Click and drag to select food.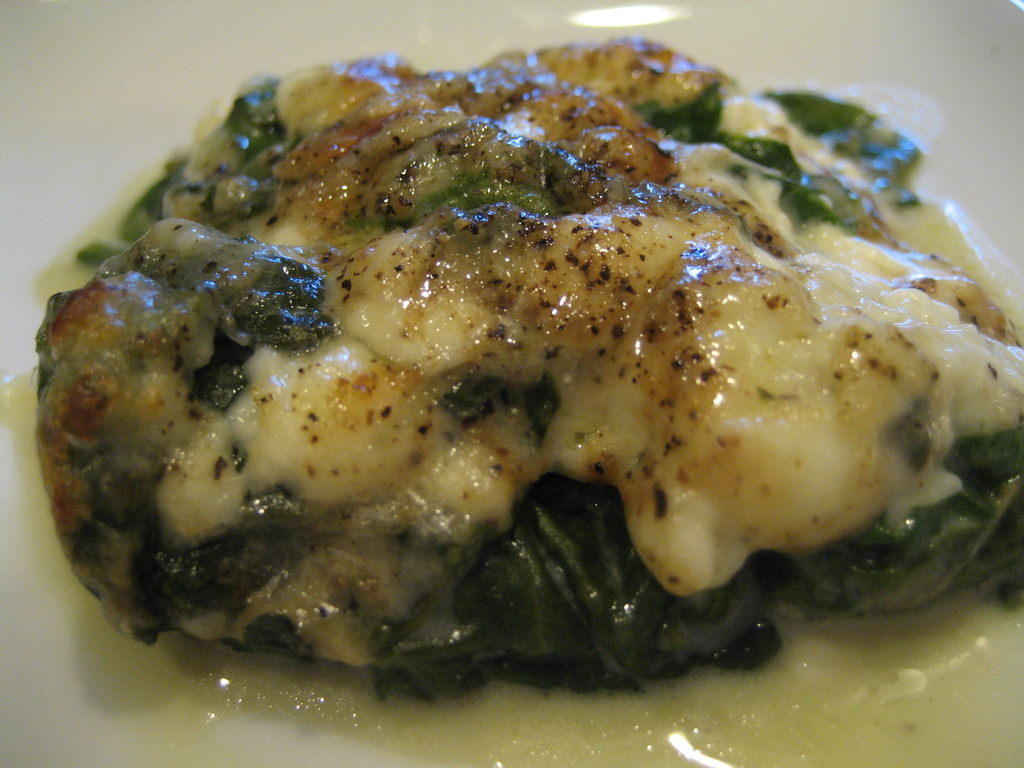
Selection: BBox(34, 34, 982, 691).
